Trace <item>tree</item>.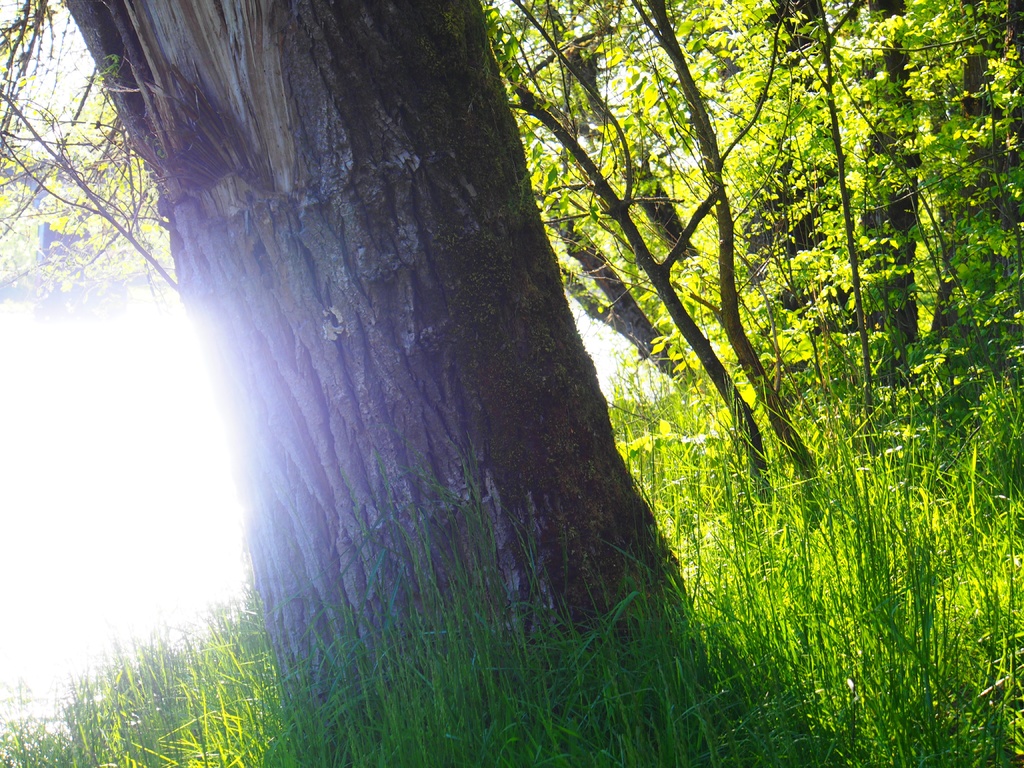
Traced to bbox=[13, 0, 1023, 690].
